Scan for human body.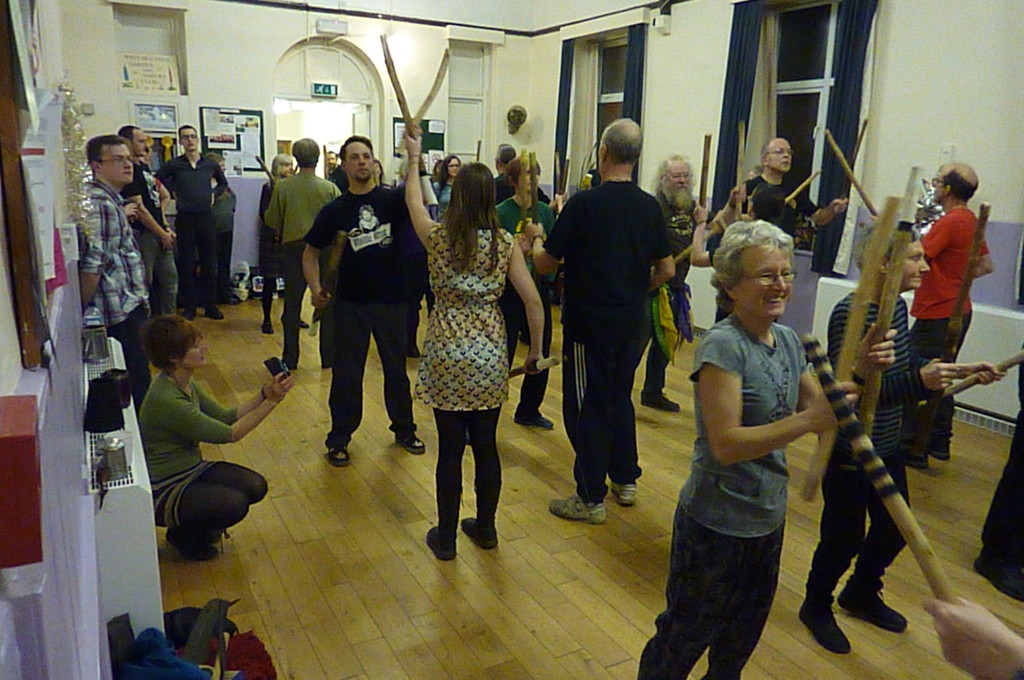
Scan result: [left=74, top=124, right=153, bottom=394].
